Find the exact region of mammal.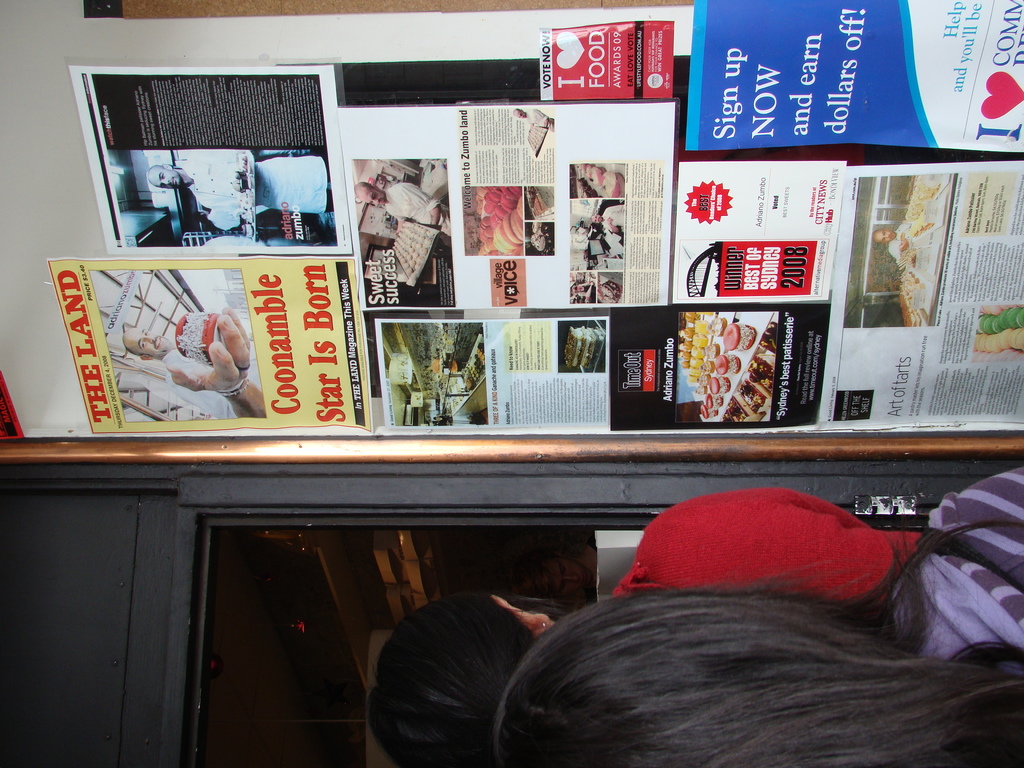
Exact region: 108 307 265 417.
